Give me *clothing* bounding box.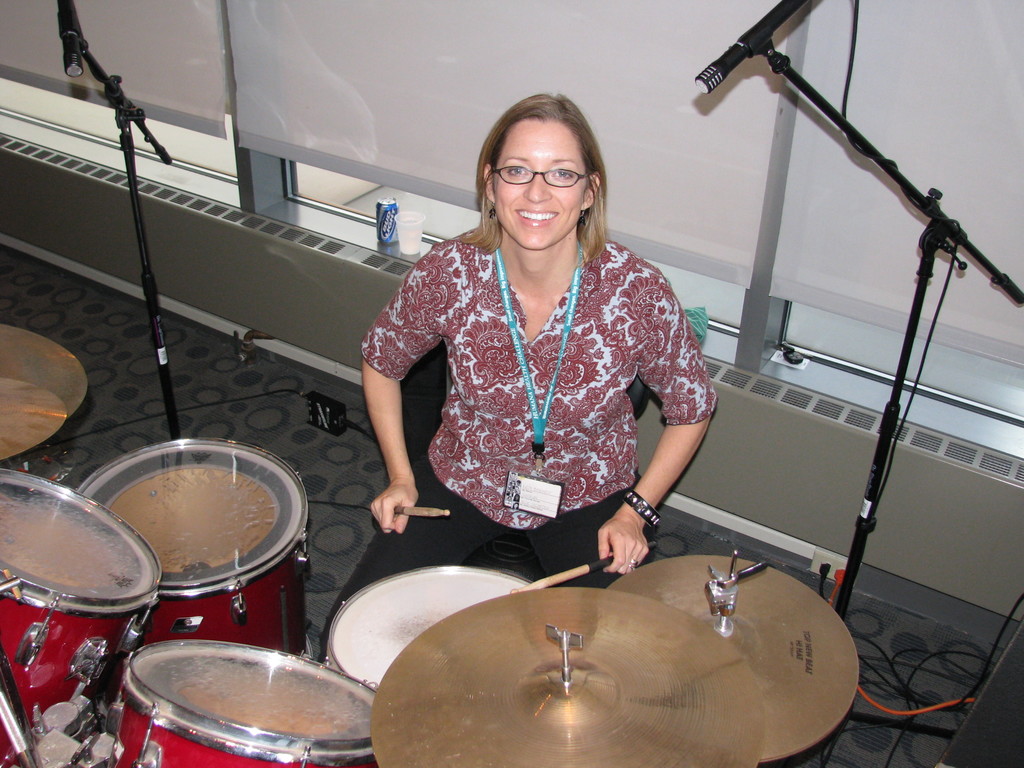
Rect(314, 228, 721, 660).
